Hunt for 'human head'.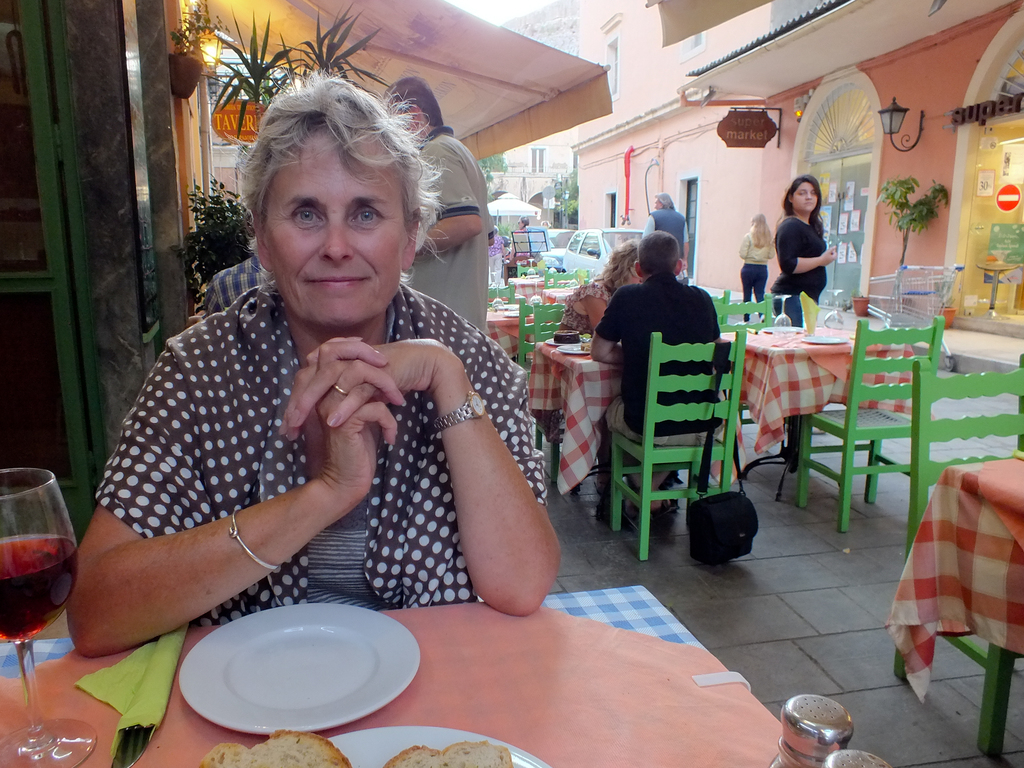
Hunted down at 246, 86, 419, 331.
